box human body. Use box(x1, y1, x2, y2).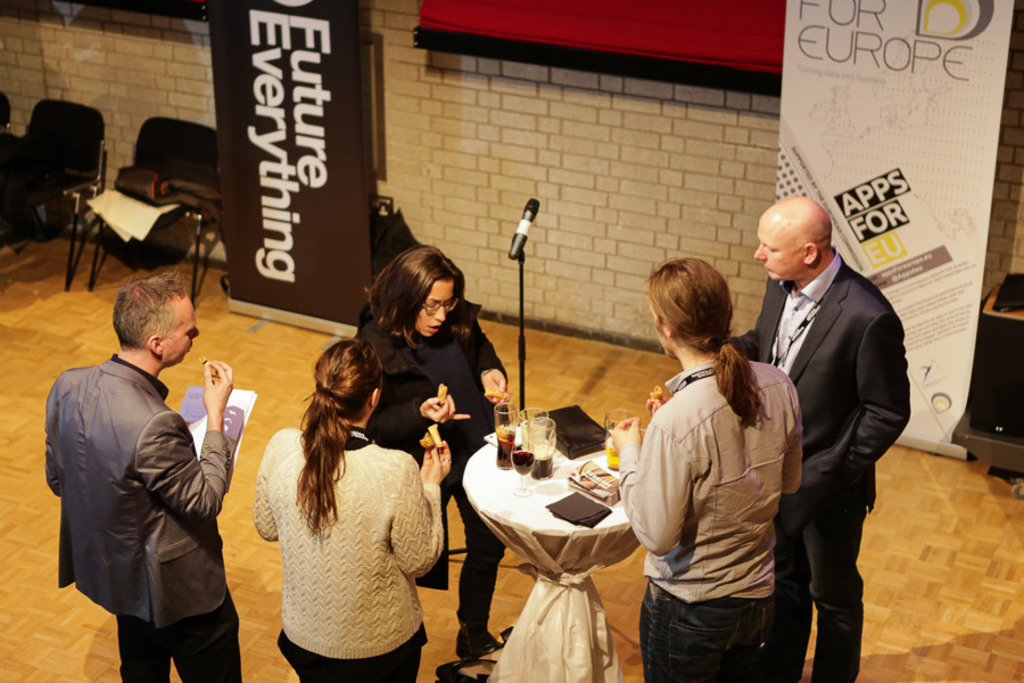
box(610, 250, 798, 681).
